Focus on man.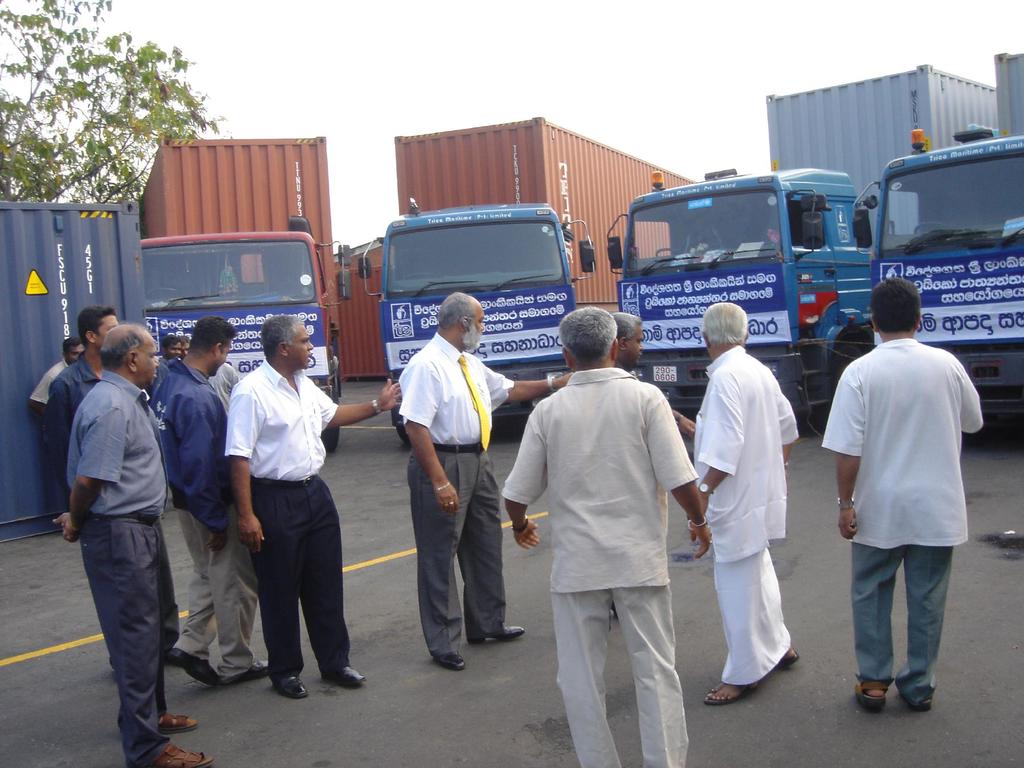
Focused at [612, 318, 702, 441].
